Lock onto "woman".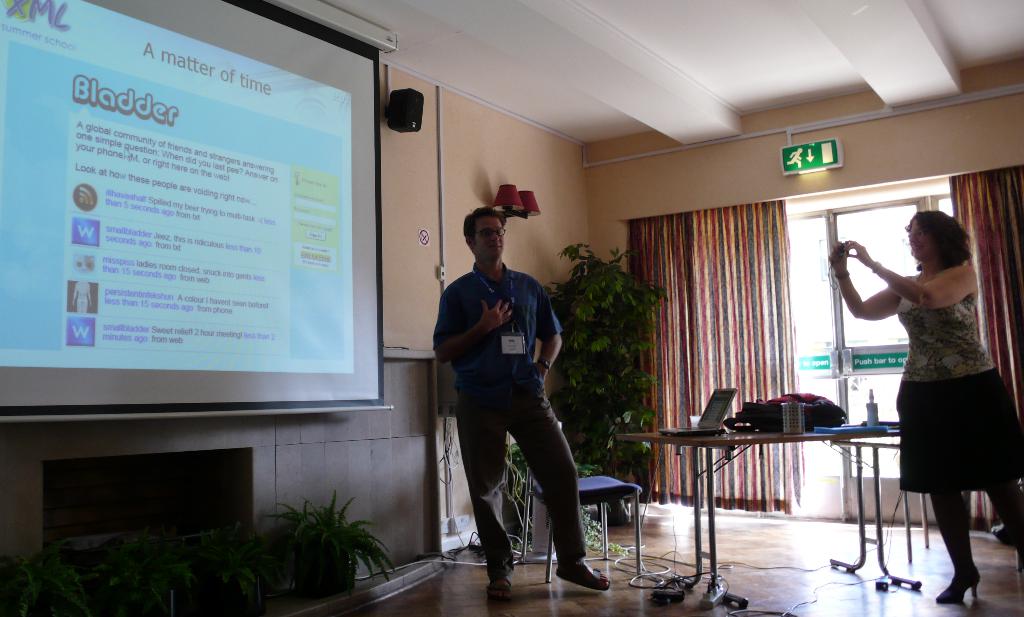
Locked: pyautogui.locateOnScreen(825, 209, 1023, 602).
